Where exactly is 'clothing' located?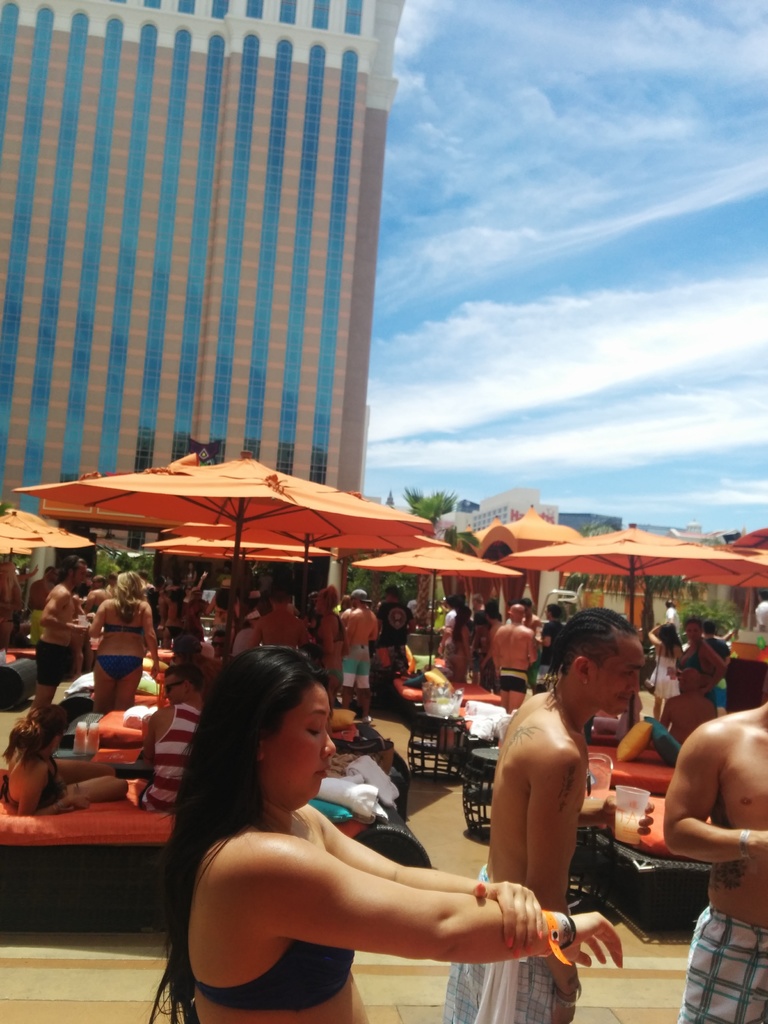
Its bounding box is bbox=(648, 650, 683, 695).
